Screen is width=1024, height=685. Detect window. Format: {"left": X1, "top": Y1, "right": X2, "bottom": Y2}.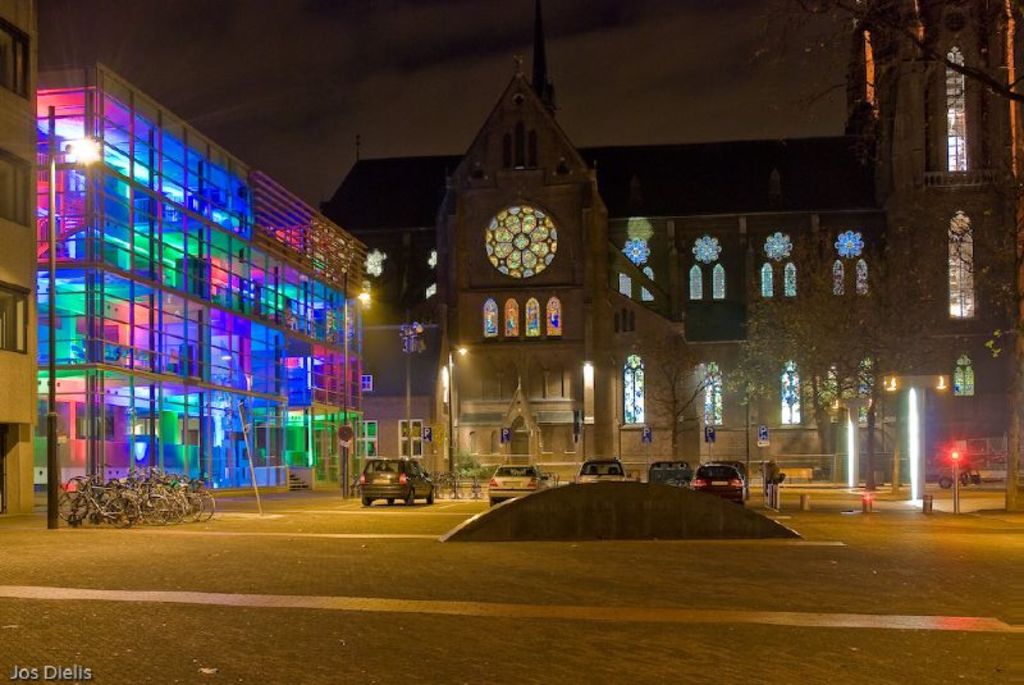
{"left": 835, "top": 257, "right": 849, "bottom": 298}.
